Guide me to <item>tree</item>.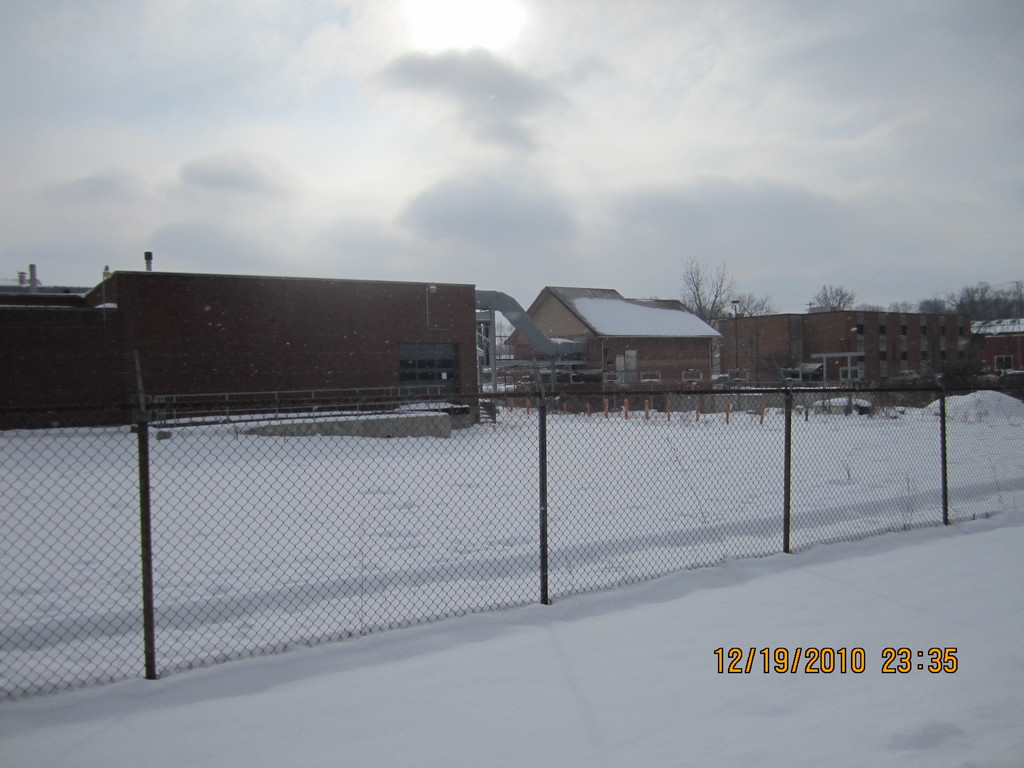
Guidance: (652,243,783,378).
